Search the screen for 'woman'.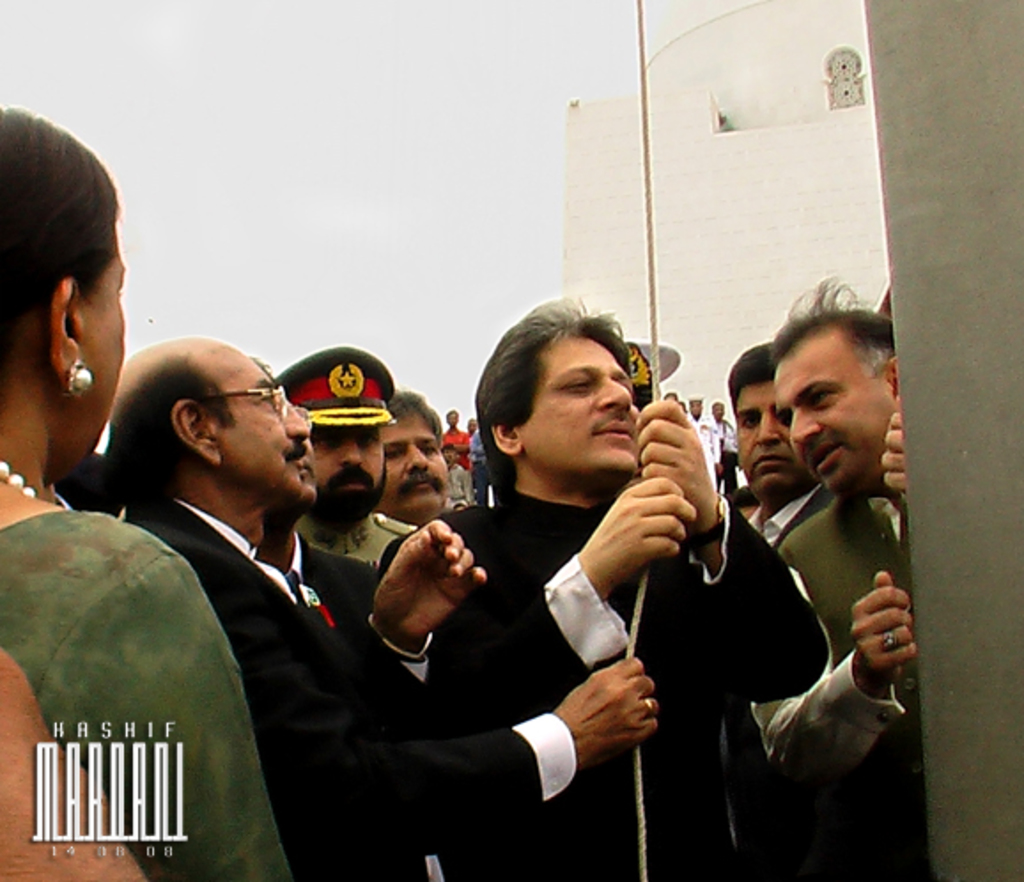
Found at bbox(0, 104, 289, 880).
